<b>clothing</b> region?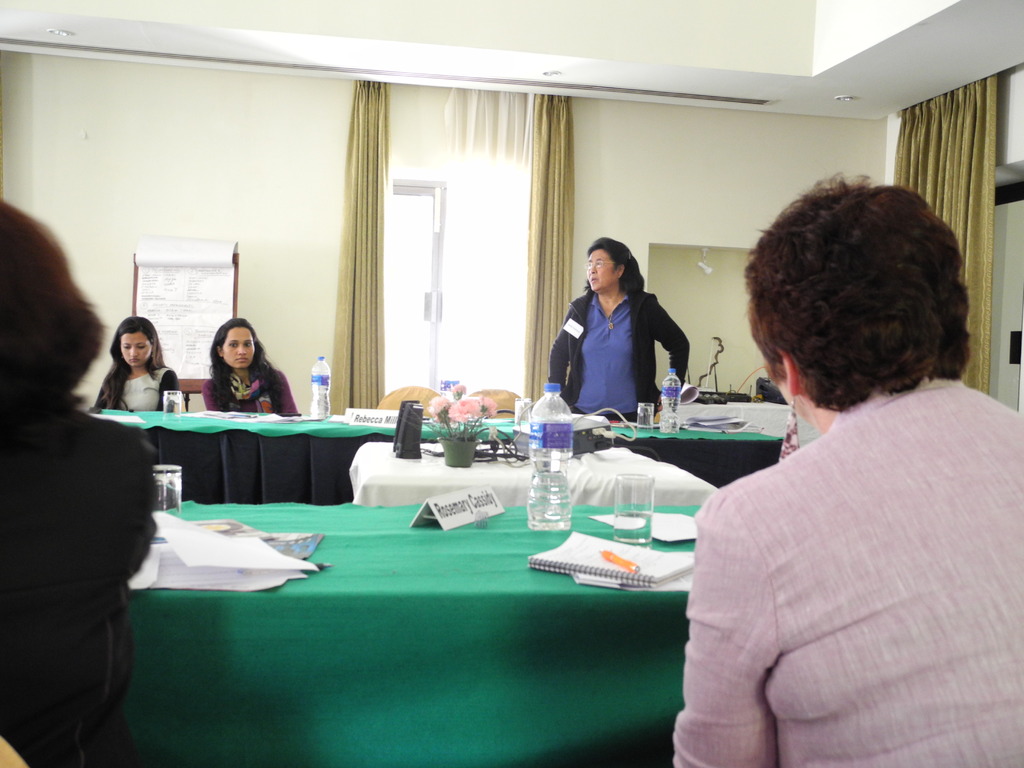
551, 280, 699, 412
